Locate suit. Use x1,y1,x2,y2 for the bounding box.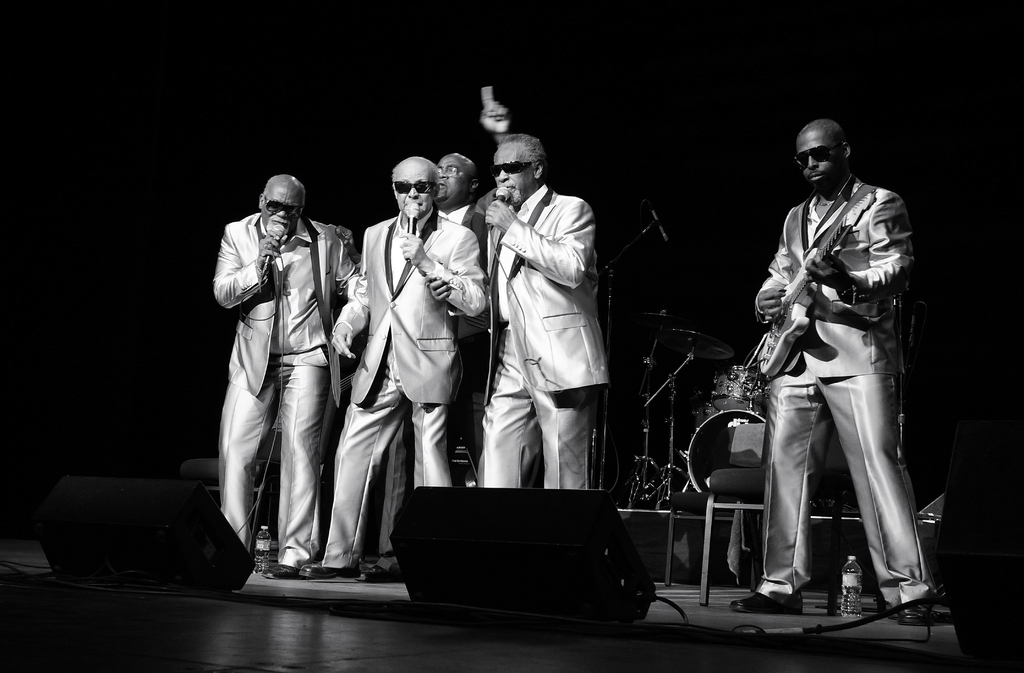
219,207,340,570.
